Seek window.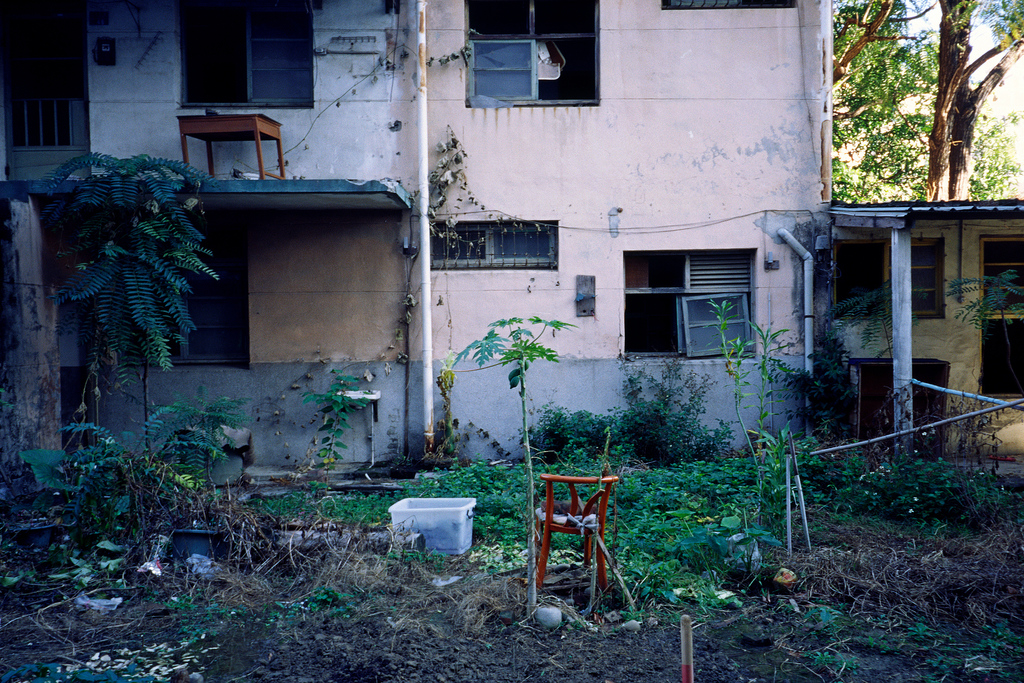
629,231,760,354.
